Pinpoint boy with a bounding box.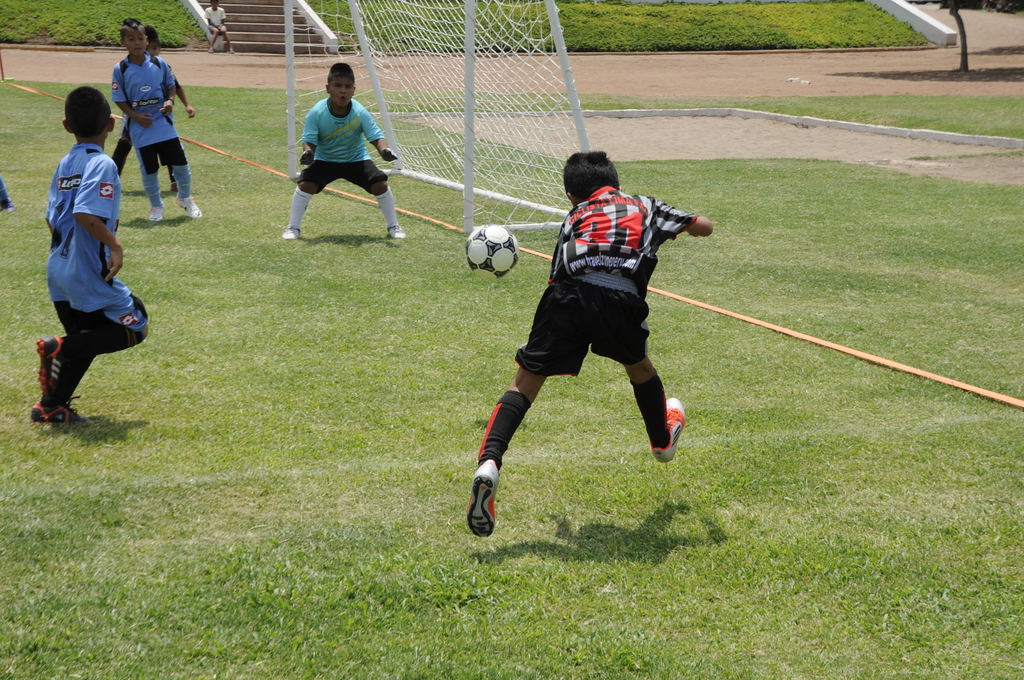
l=467, t=150, r=711, b=535.
